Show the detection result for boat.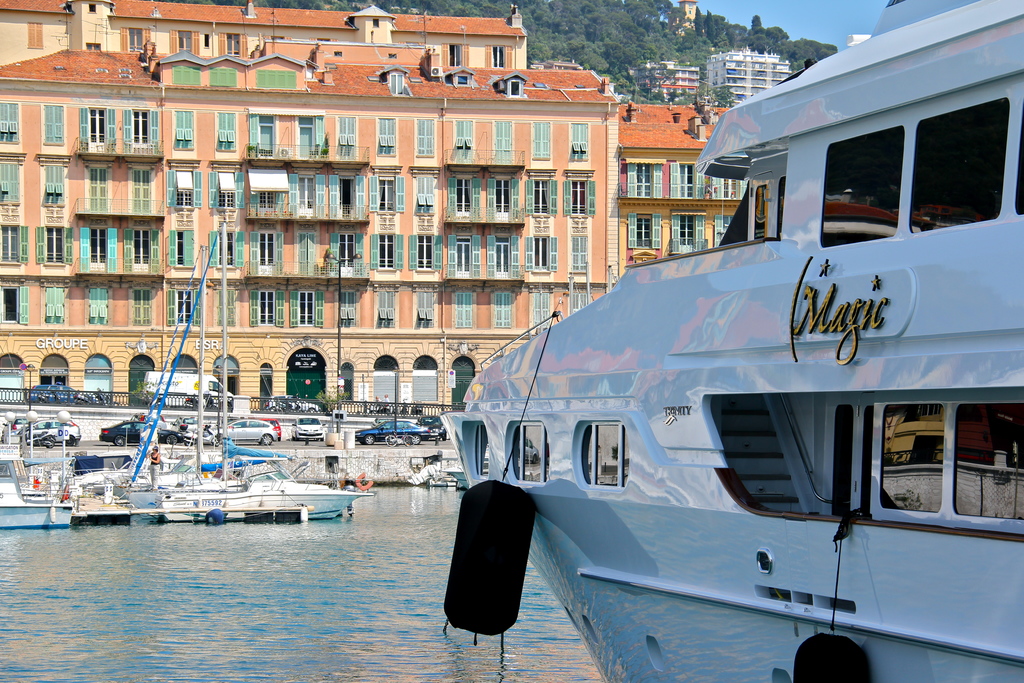
<bbox>0, 441, 77, 529</bbox>.
